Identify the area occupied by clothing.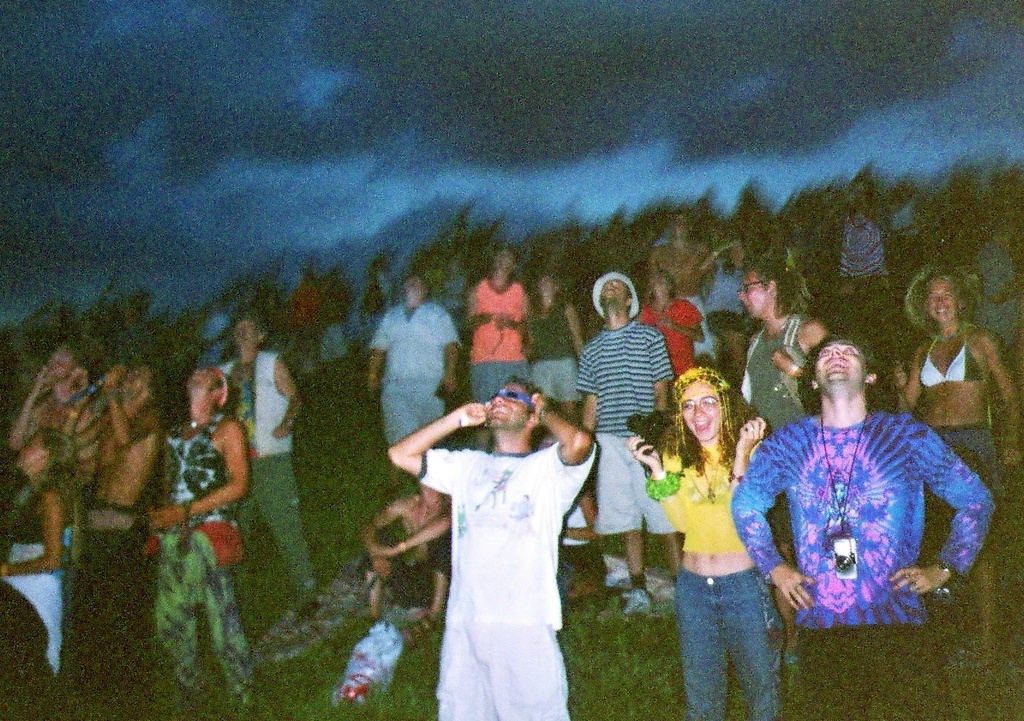
Area: bbox=[729, 416, 999, 720].
